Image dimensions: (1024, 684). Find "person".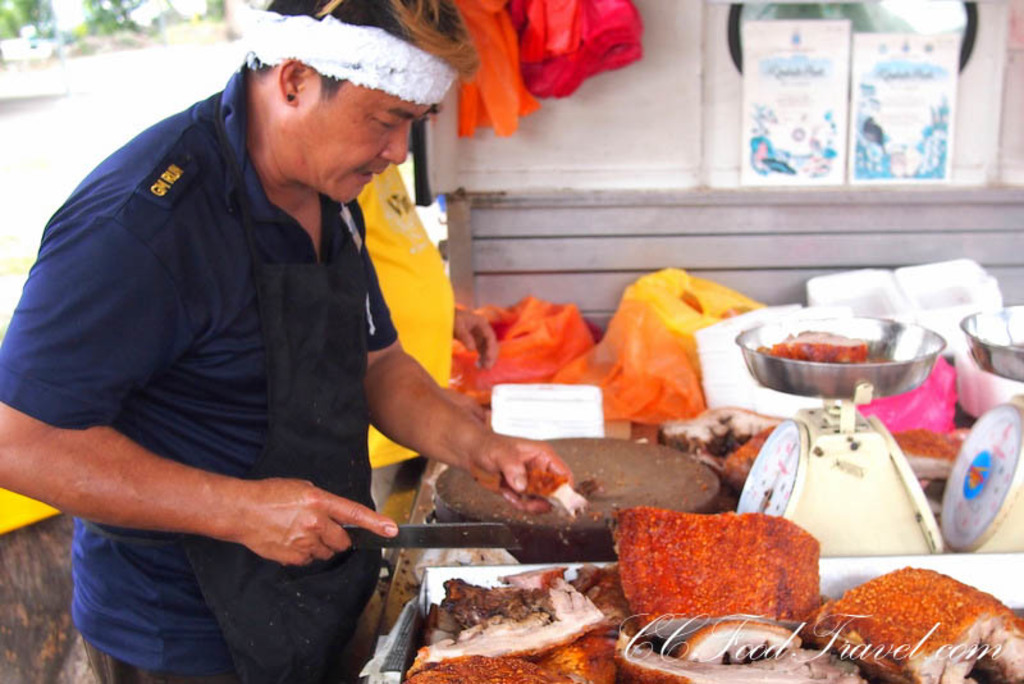
(35,0,517,652).
